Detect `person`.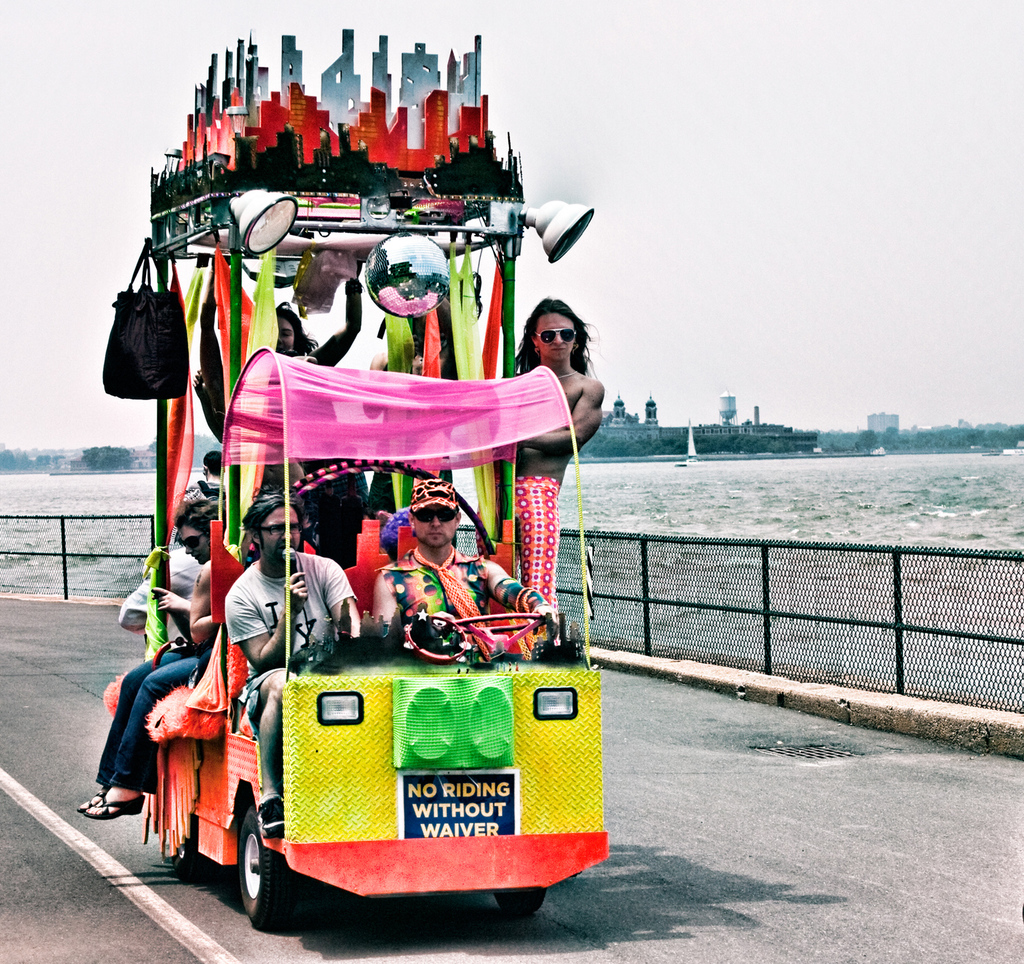
Detected at x1=374, y1=473, x2=561, y2=663.
